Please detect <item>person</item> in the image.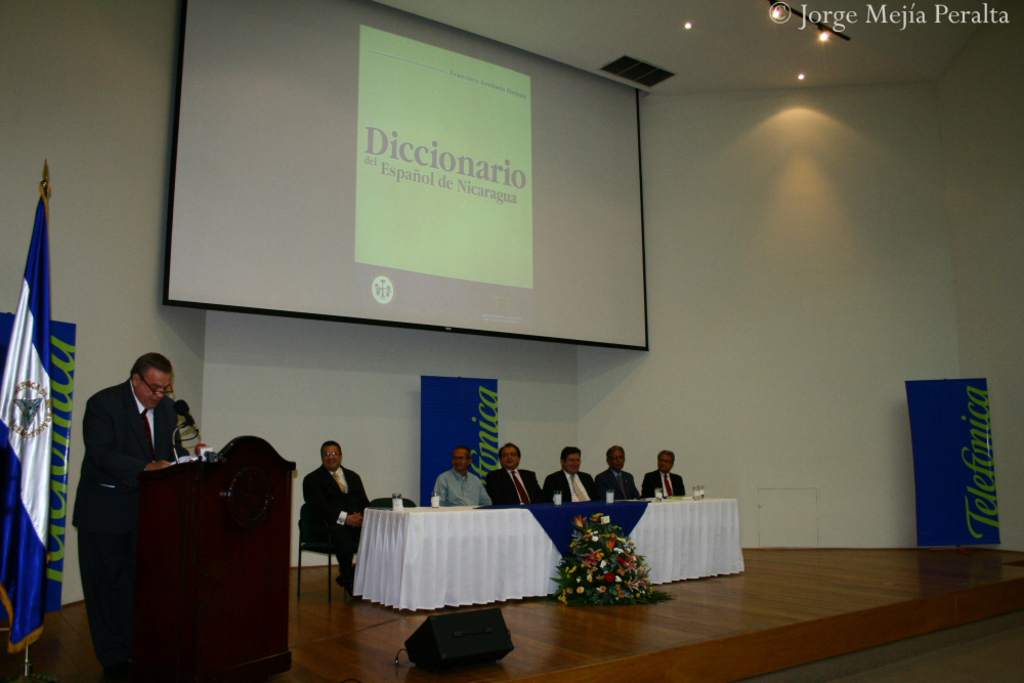
select_region(435, 446, 486, 510).
